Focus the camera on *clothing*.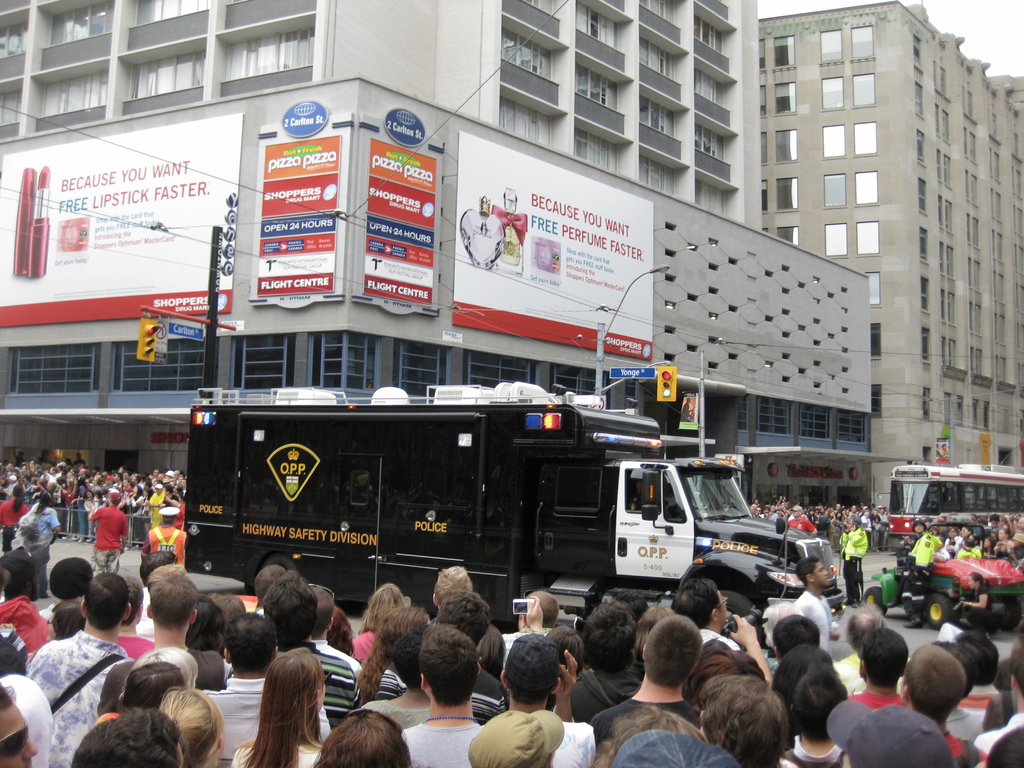
Focus region: box(549, 722, 596, 766).
